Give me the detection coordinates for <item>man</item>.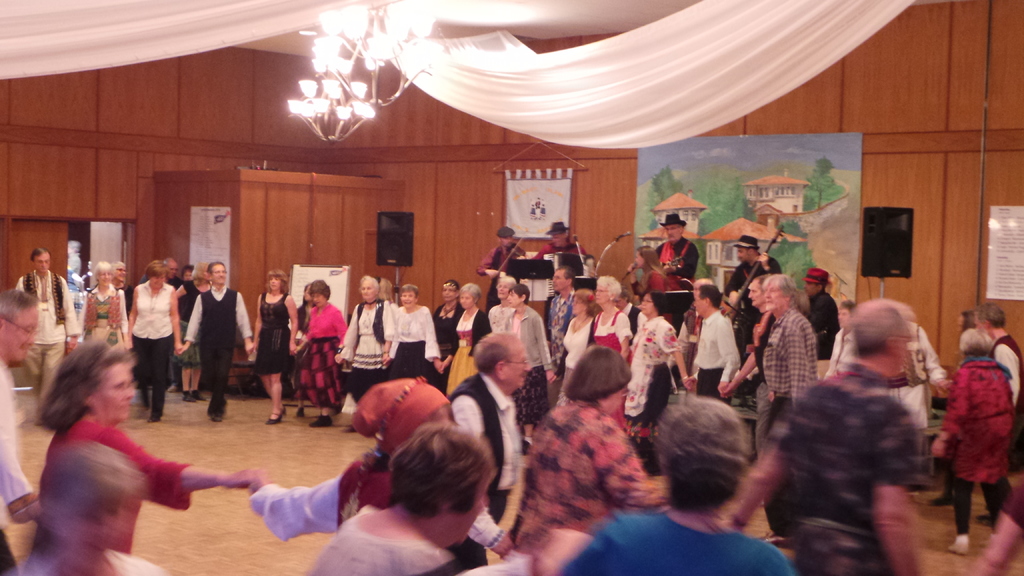
[left=553, top=396, right=794, bottom=575].
